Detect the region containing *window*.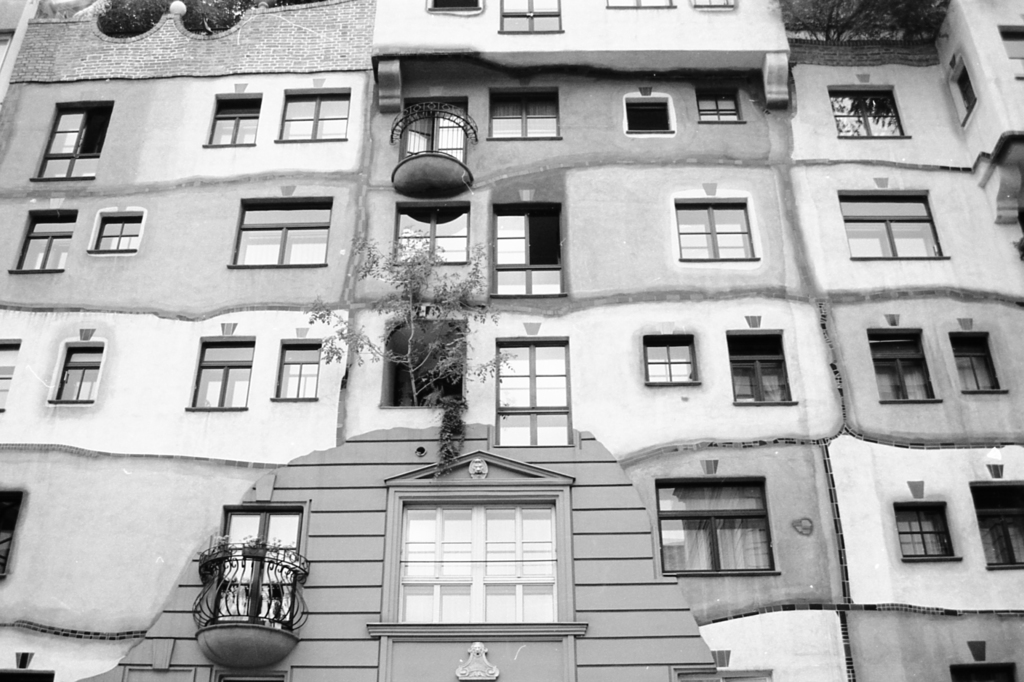
<bbox>691, 0, 732, 10</bbox>.
